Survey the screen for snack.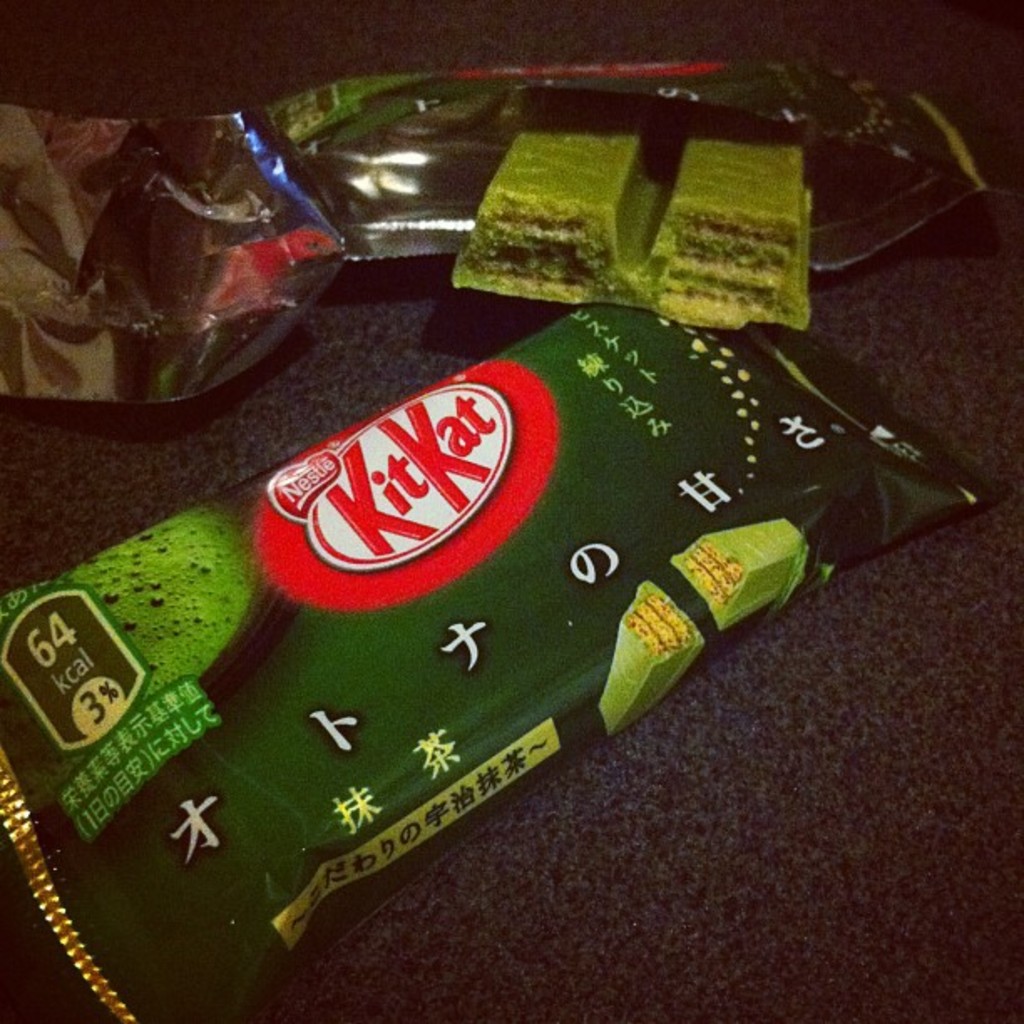
Survey found: {"x1": 457, "y1": 134, "x2": 654, "y2": 311}.
